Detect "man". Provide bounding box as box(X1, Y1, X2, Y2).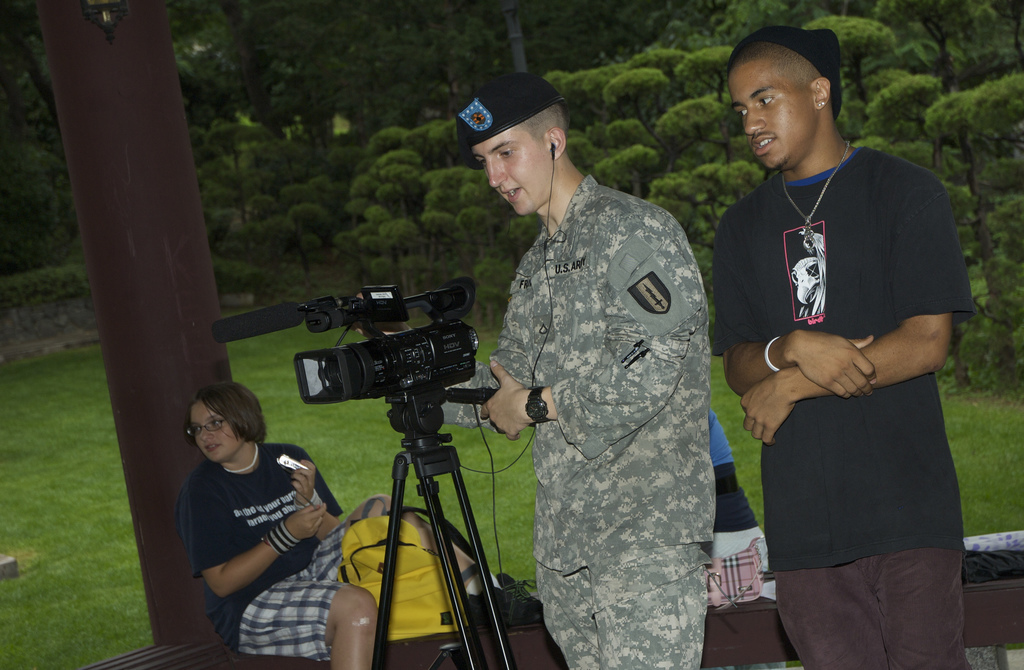
box(716, 0, 967, 667).
